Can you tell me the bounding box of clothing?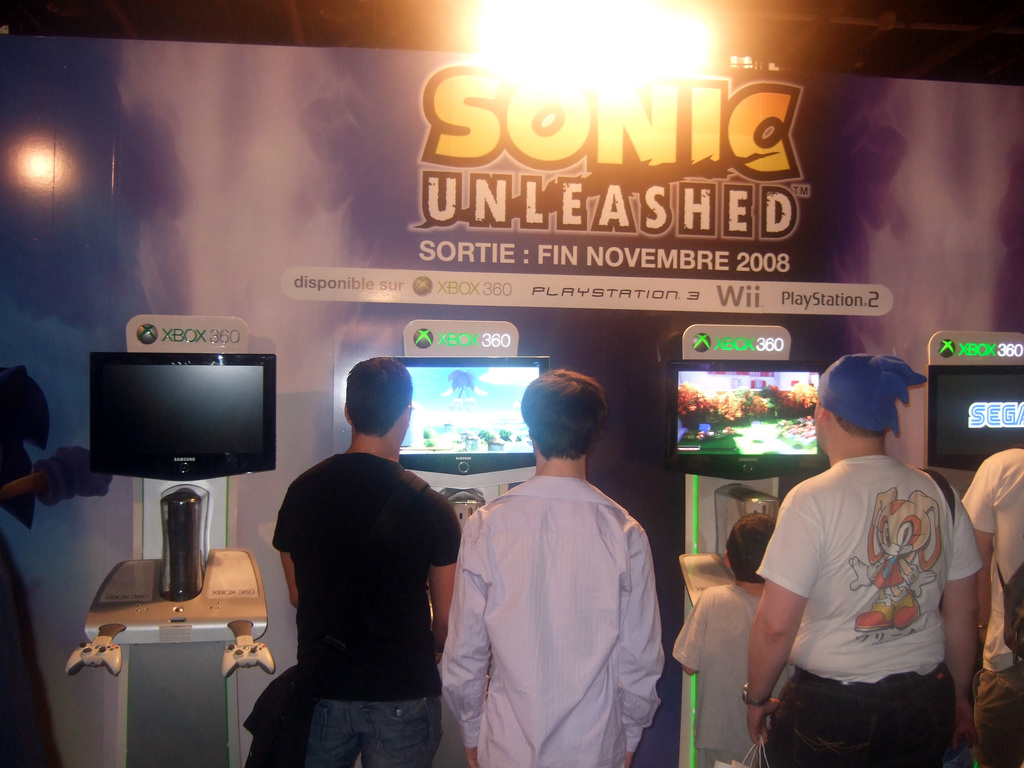
box=[673, 582, 797, 767].
